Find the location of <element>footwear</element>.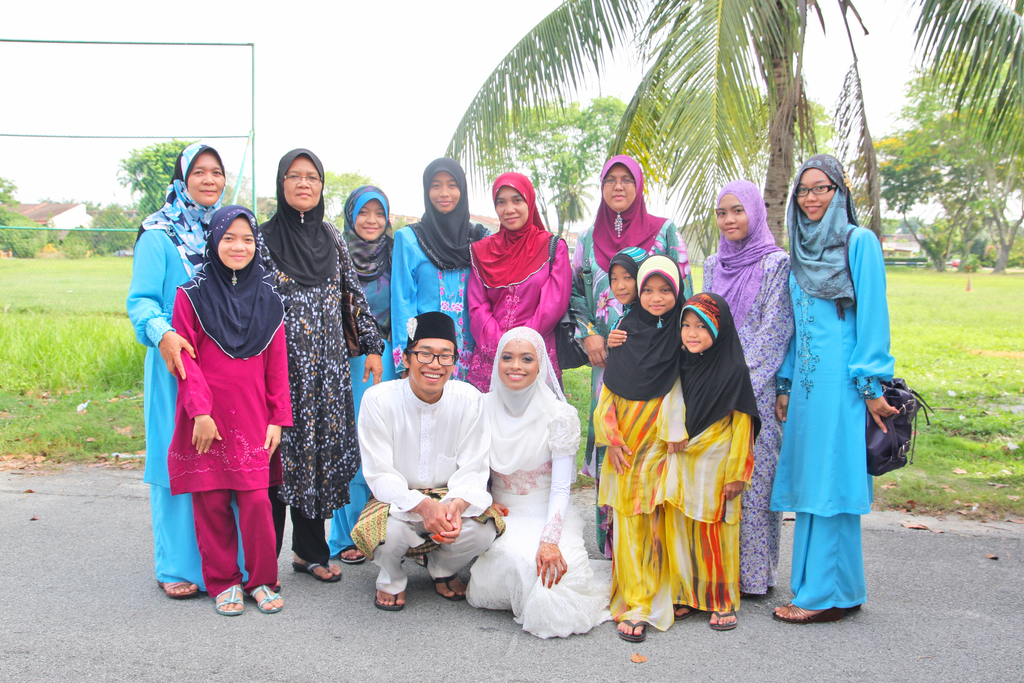
Location: select_region(210, 580, 244, 613).
